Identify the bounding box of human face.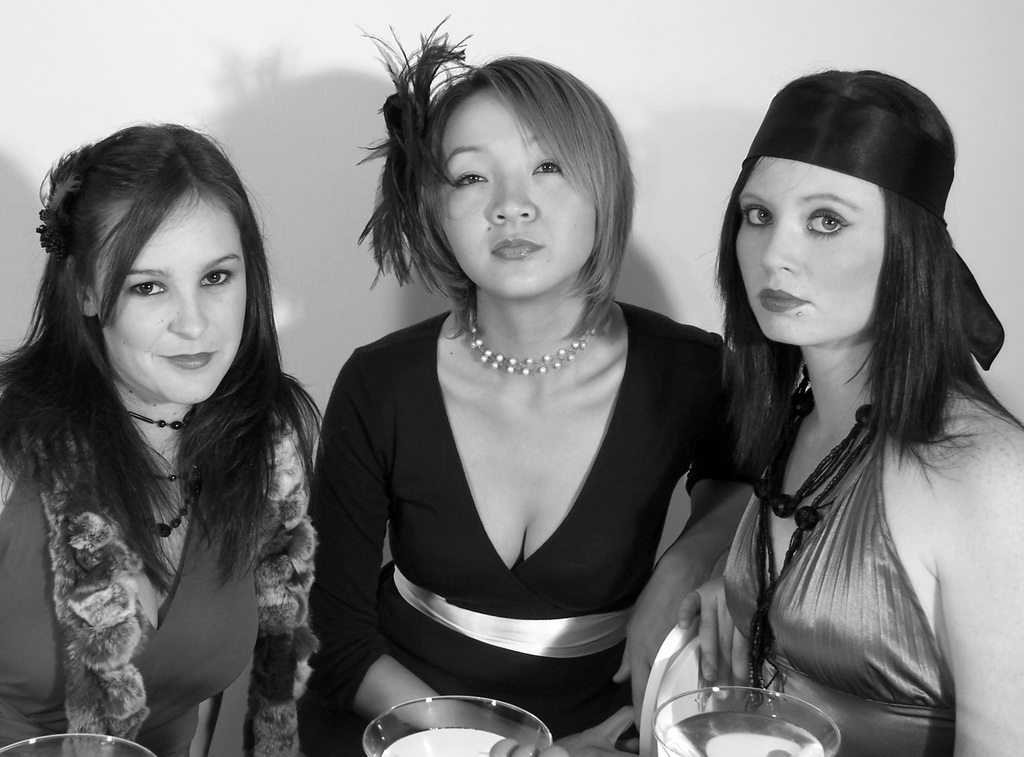
bbox(420, 90, 621, 297).
